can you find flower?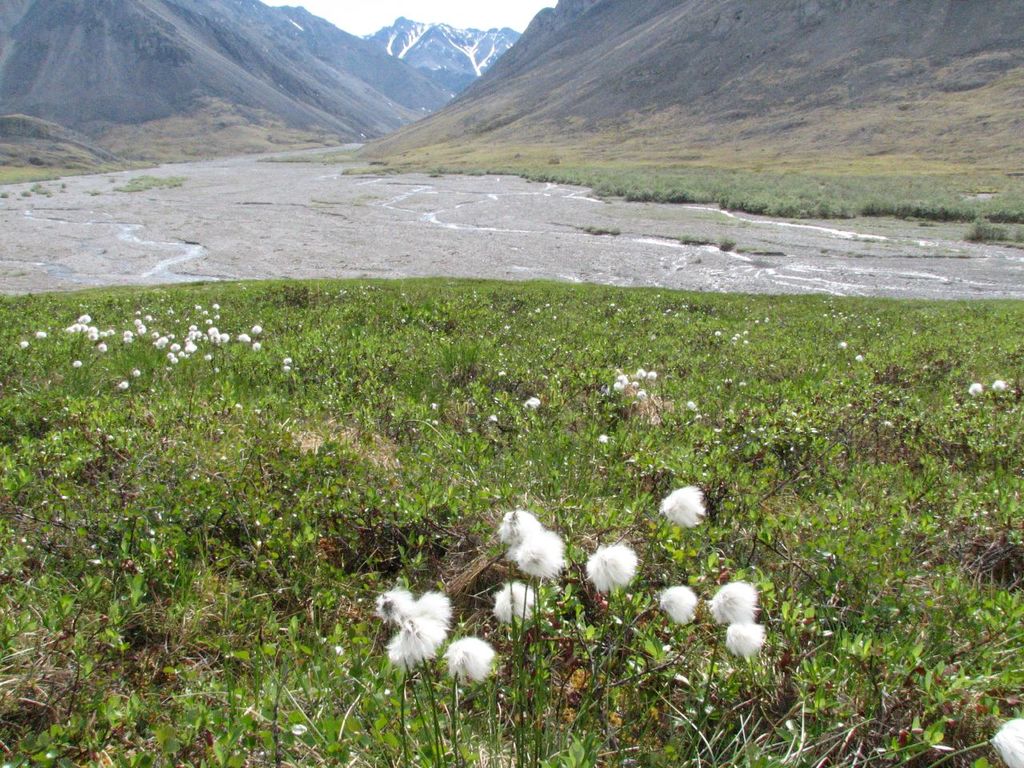
Yes, bounding box: left=496, top=506, right=542, bottom=542.
